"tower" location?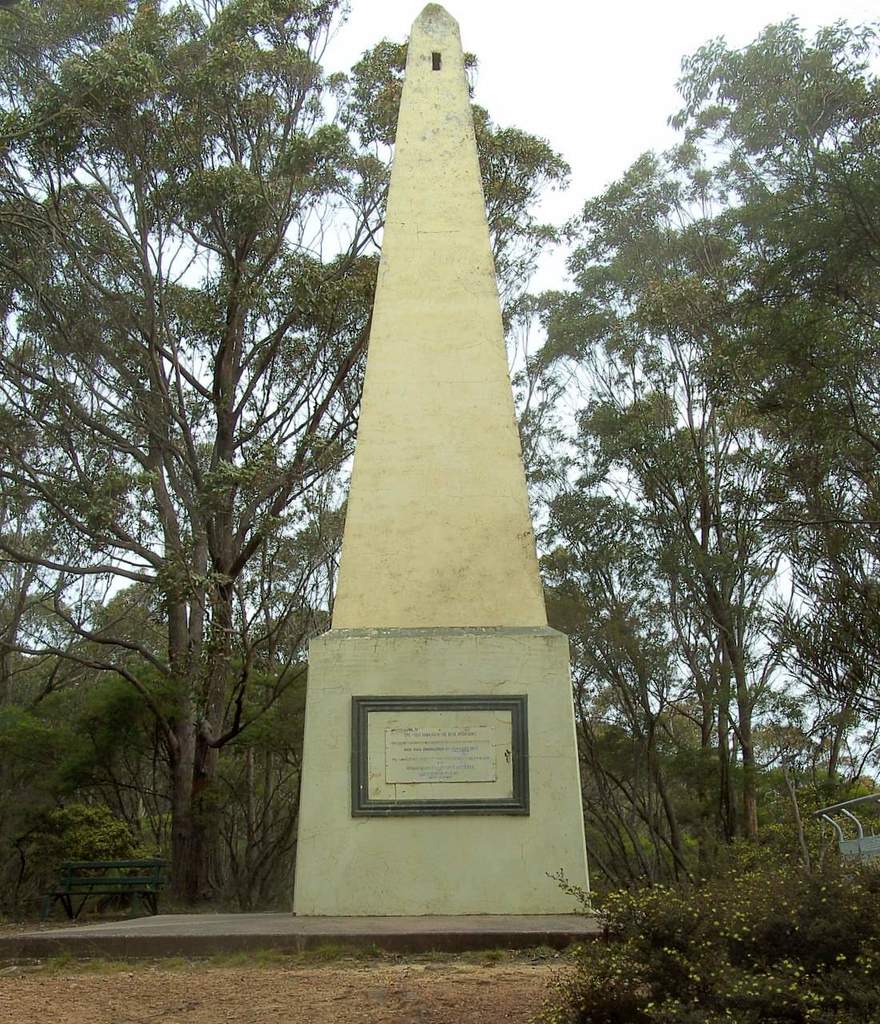
(290, 0, 626, 946)
